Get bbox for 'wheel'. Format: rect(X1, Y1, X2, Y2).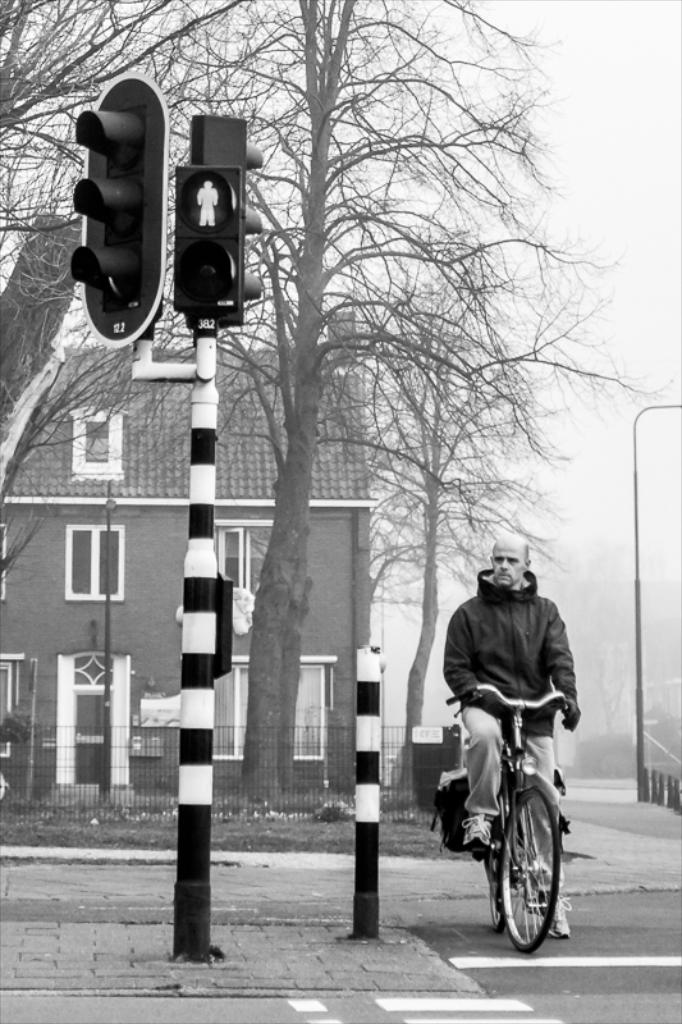
rect(496, 804, 566, 943).
